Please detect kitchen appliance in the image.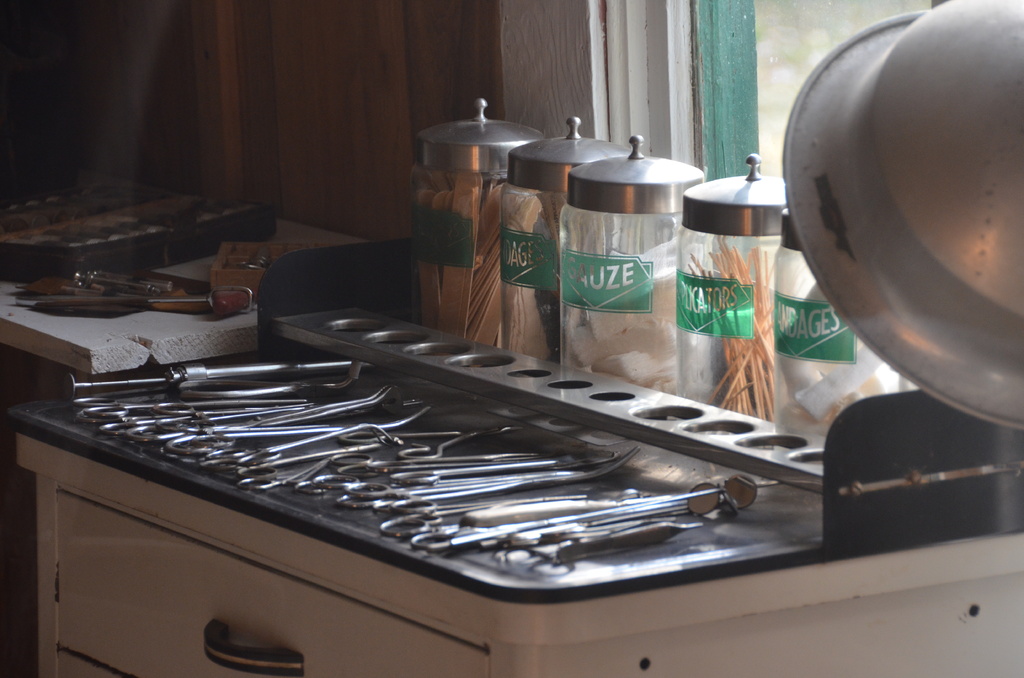
<bbox>767, 212, 900, 444</bbox>.
